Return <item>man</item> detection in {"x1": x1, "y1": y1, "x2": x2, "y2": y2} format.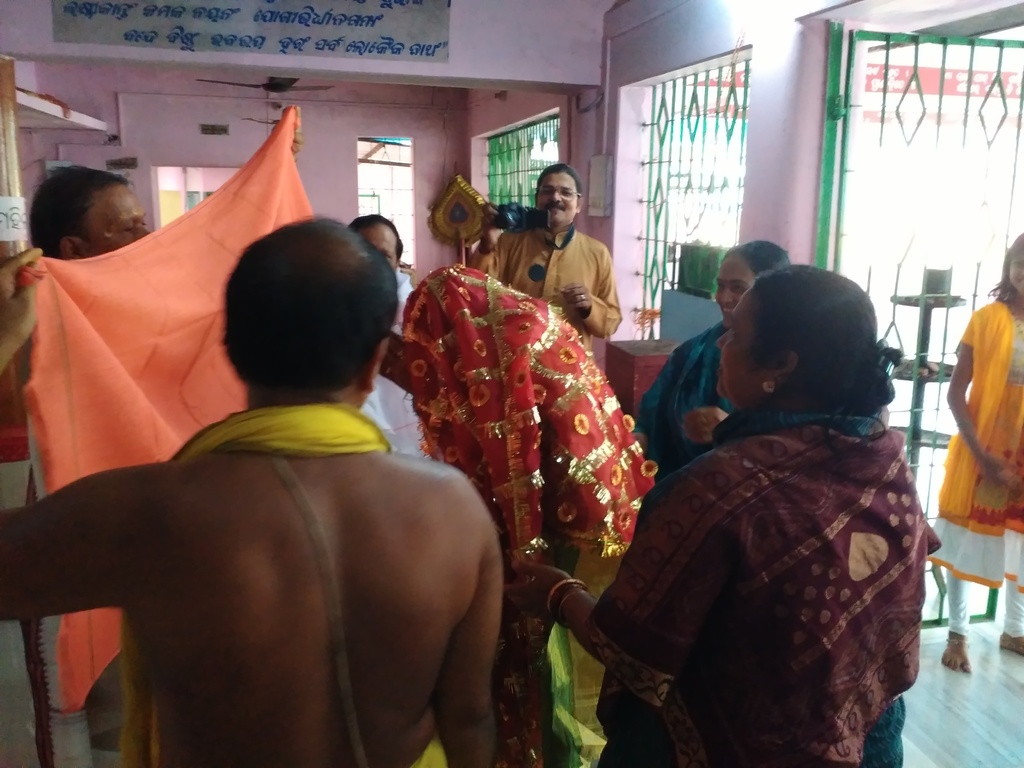
{"x1": 506, "y1": 173, "x2": 631, "y2": 335}.
